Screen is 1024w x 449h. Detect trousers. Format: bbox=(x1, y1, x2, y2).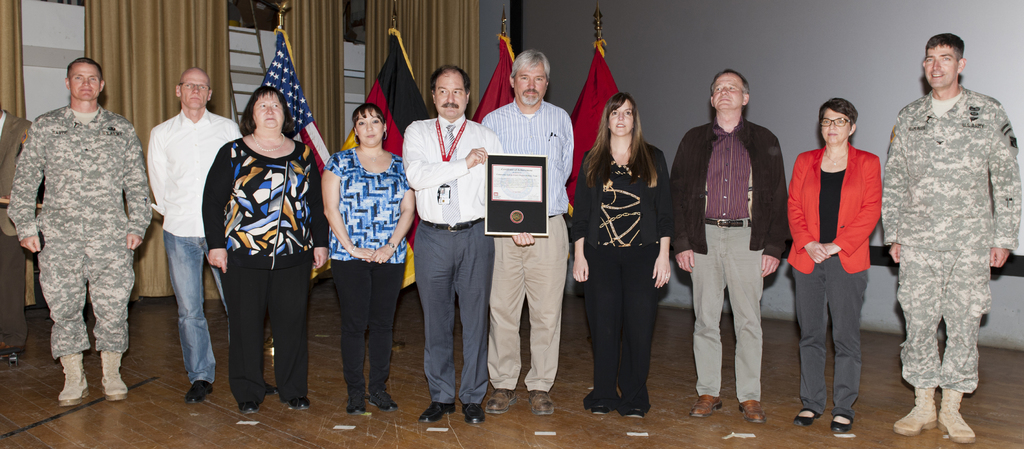
bbox=(688, 218, 768, 404).
